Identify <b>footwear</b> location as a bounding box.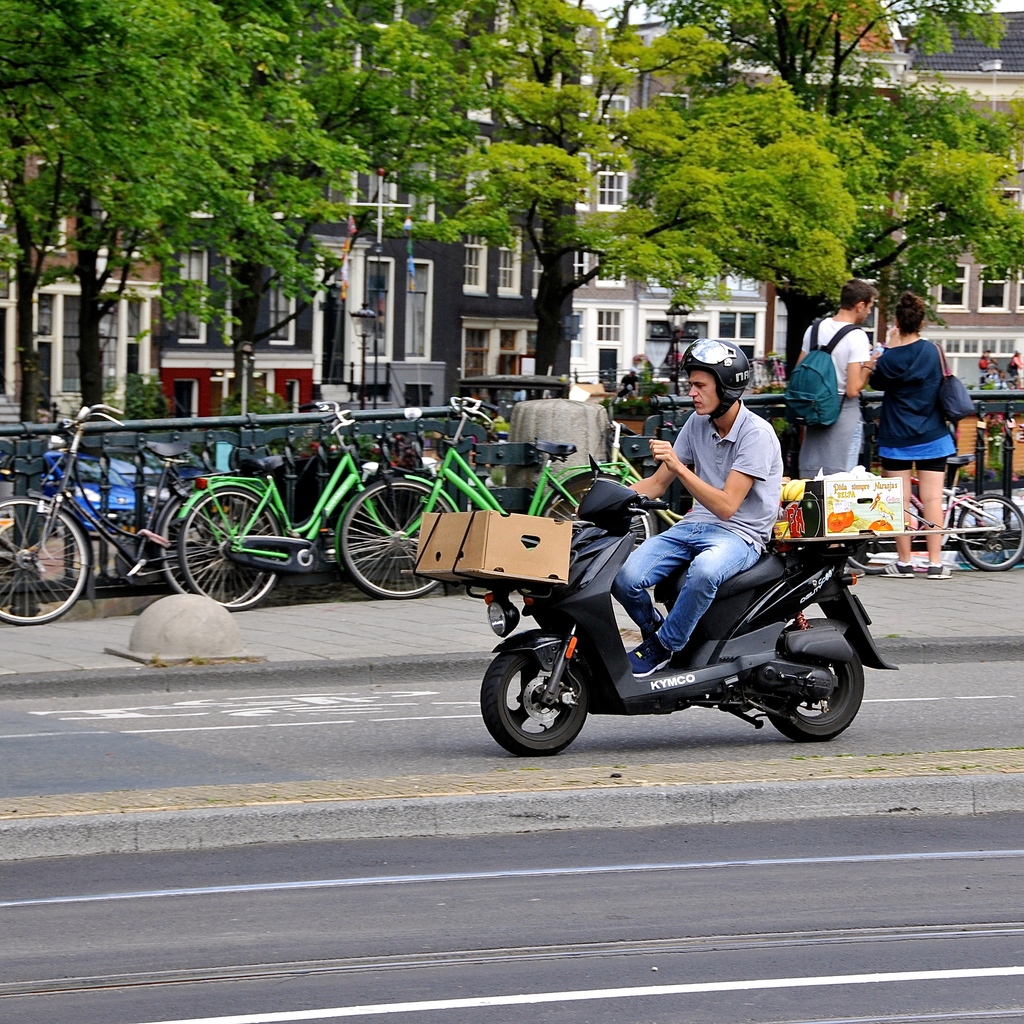
bbox(923, 563, 956, 583).
